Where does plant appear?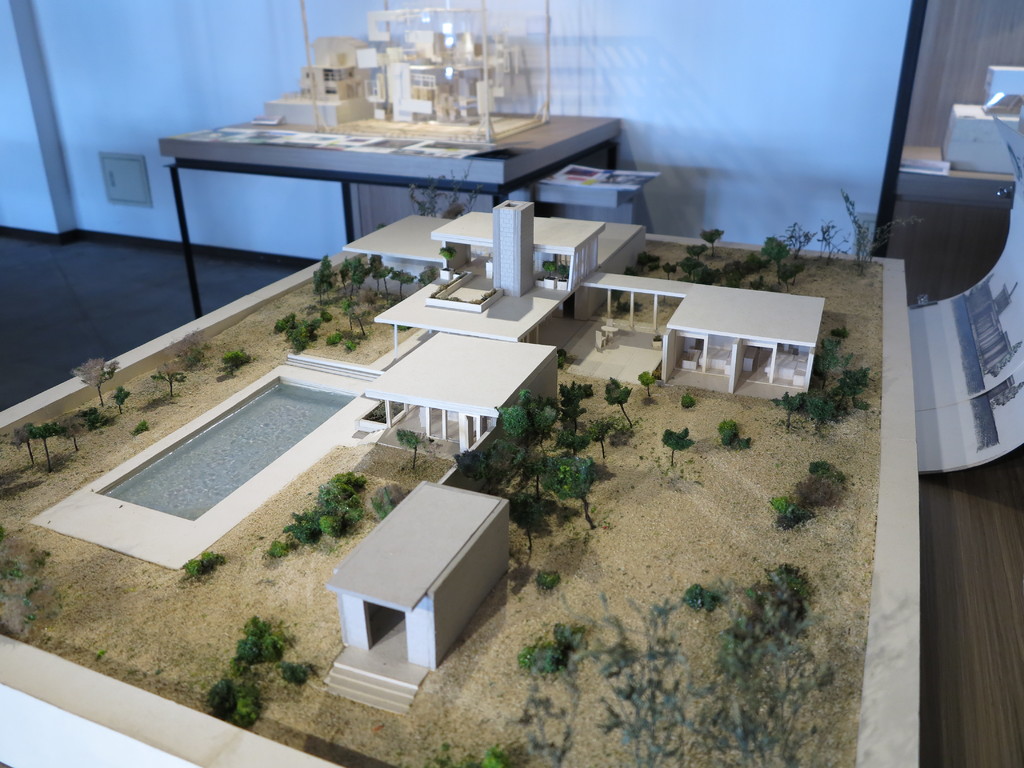
Appears at [x1=520, y1=642, x2=542, y2=666].
